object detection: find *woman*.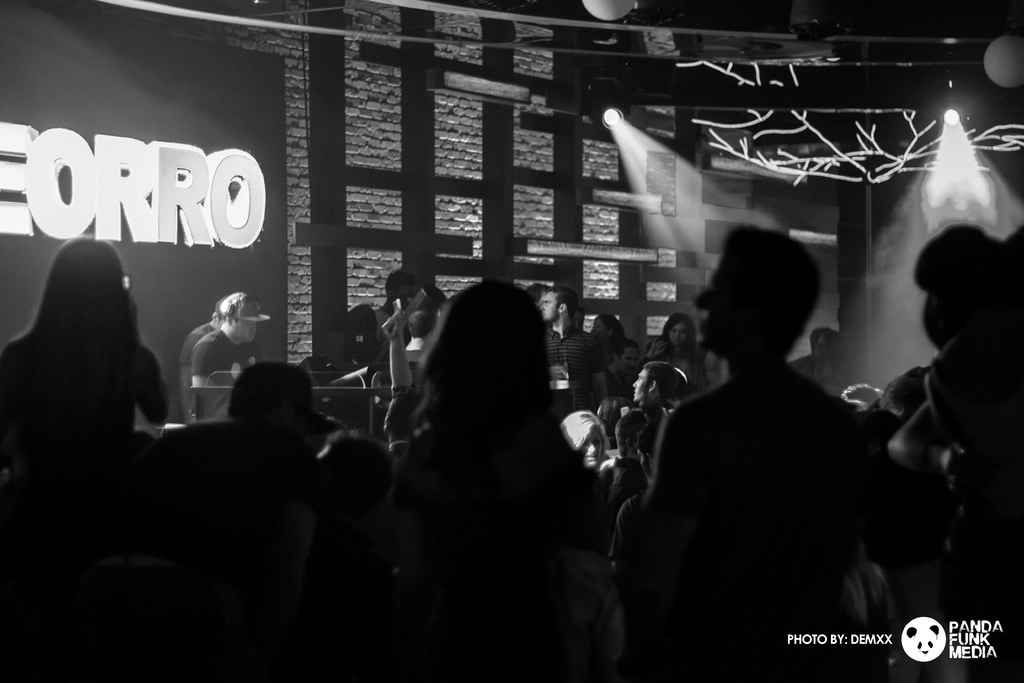
(x1=11, y1=224, x2=196, y2=564).
